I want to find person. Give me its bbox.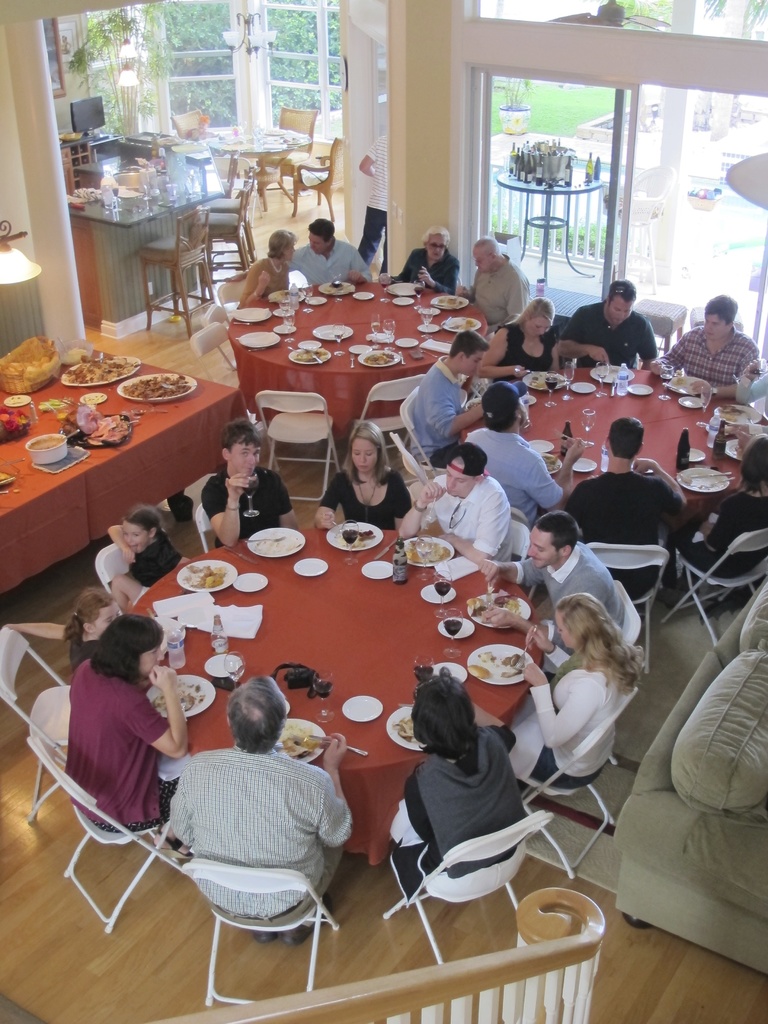
l=351, t=140, r=393, b=281.
